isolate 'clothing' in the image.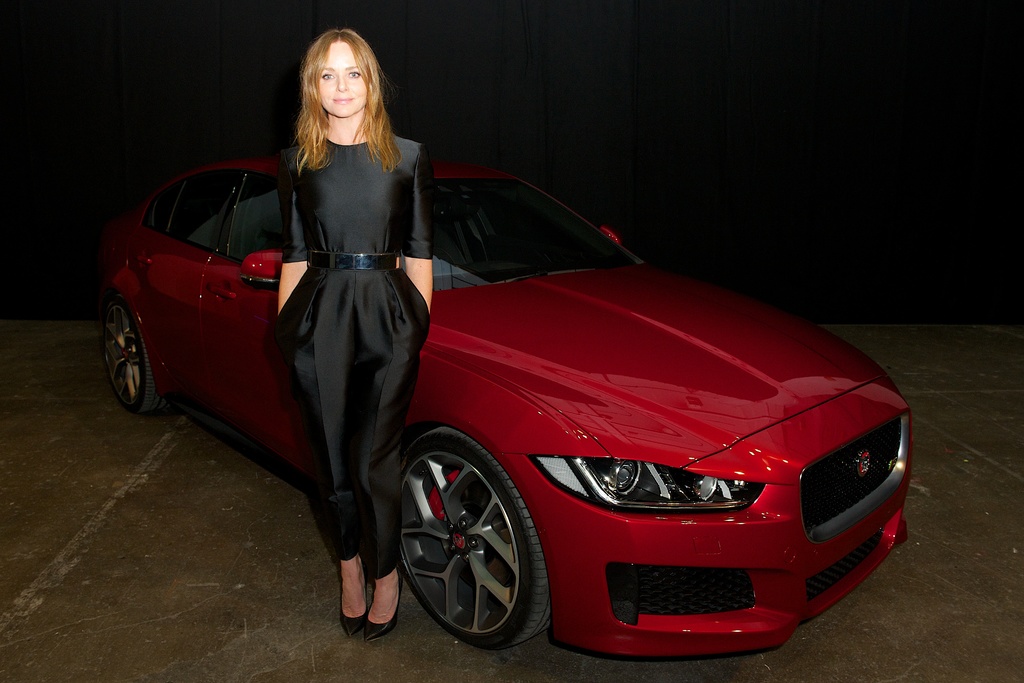
Isolated region: left=278, top=133, right=422, bottom=580.
